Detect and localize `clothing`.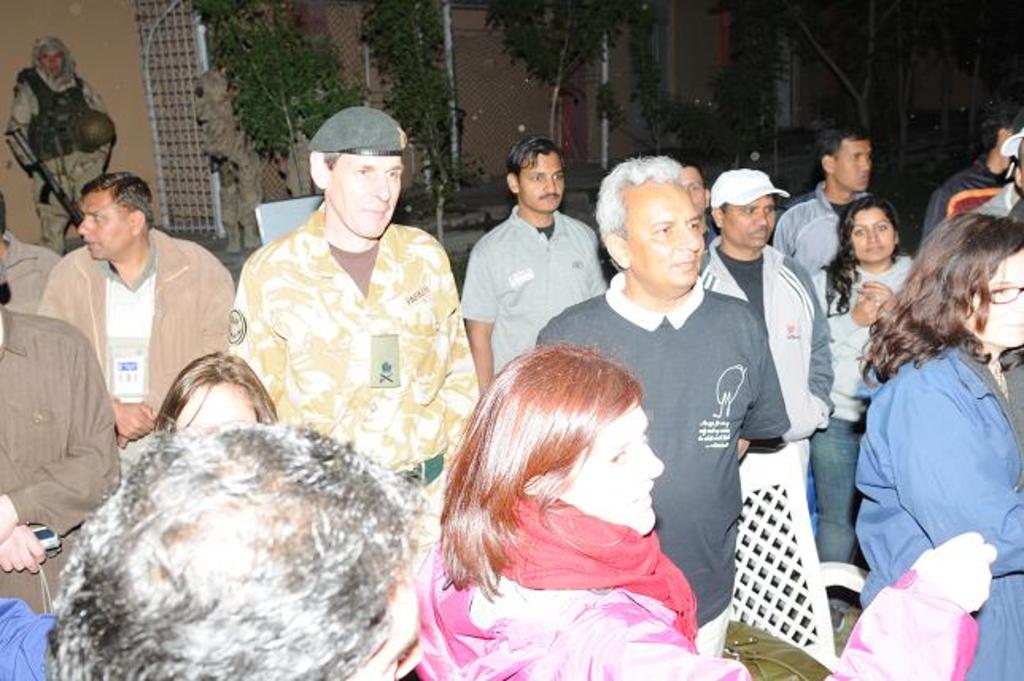
Localized at box(975, 175, 1022, 218).
